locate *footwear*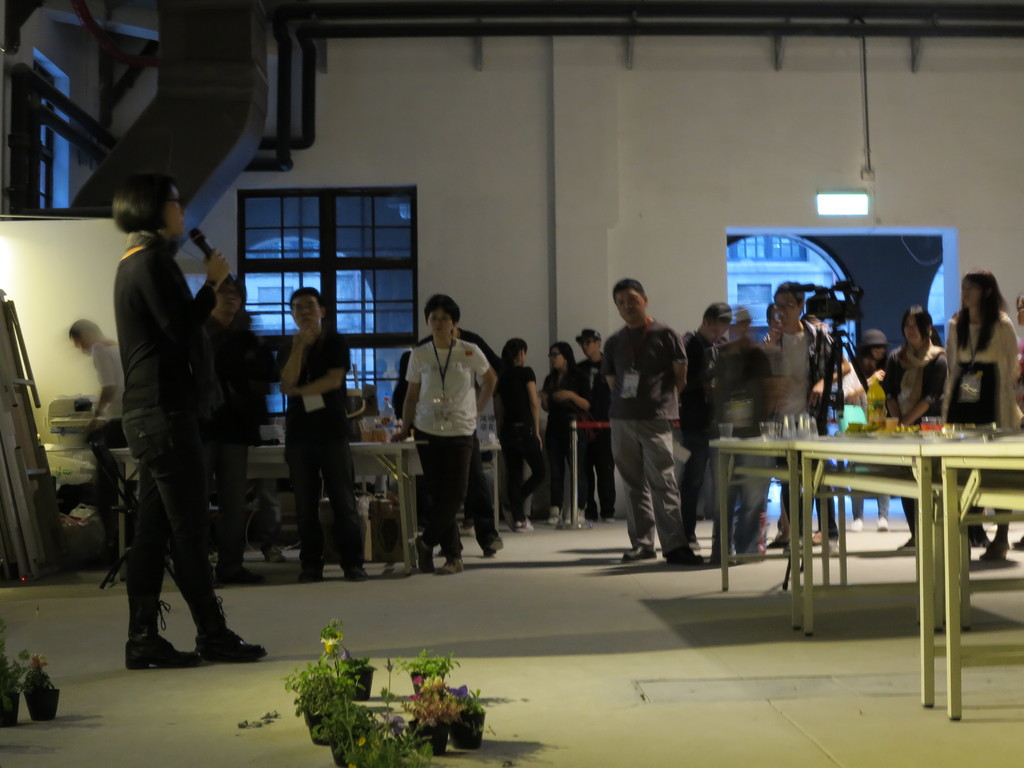
299:564:325:584
